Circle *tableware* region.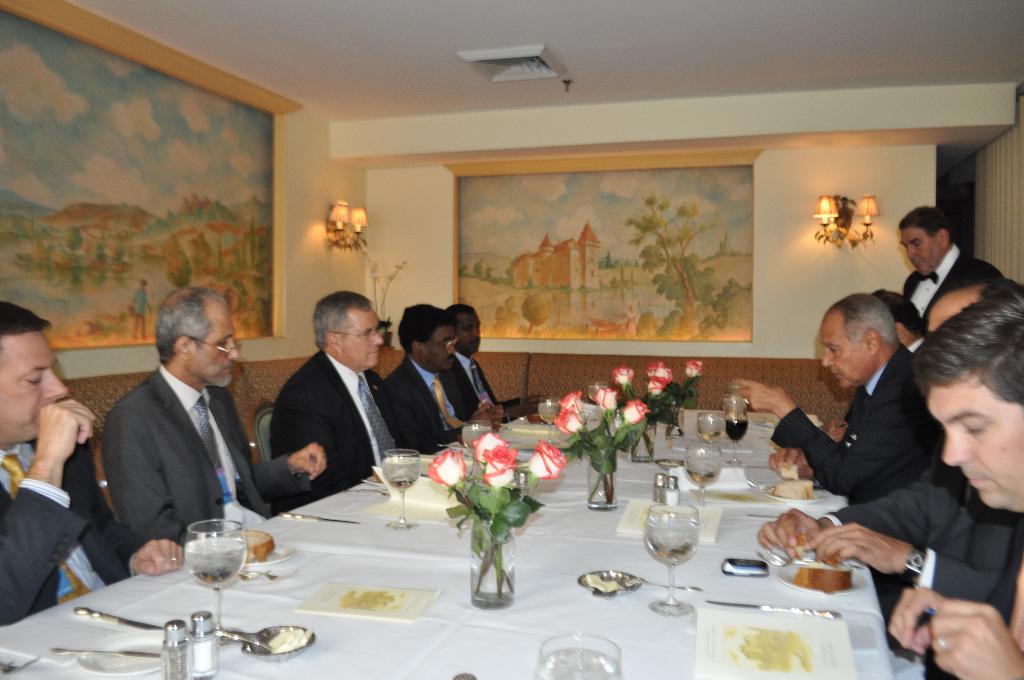
Region: <bbox>577, 570, 643, 600</bbox>.
